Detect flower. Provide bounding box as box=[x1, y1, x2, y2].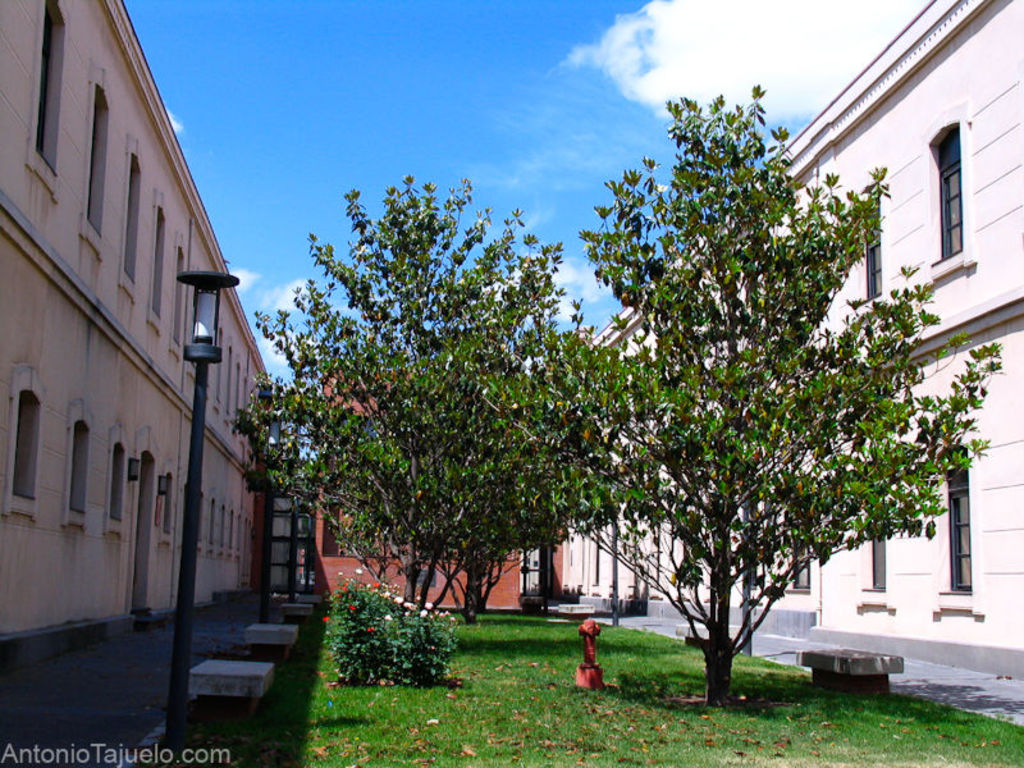
box=[394, 595, 406, 602].
